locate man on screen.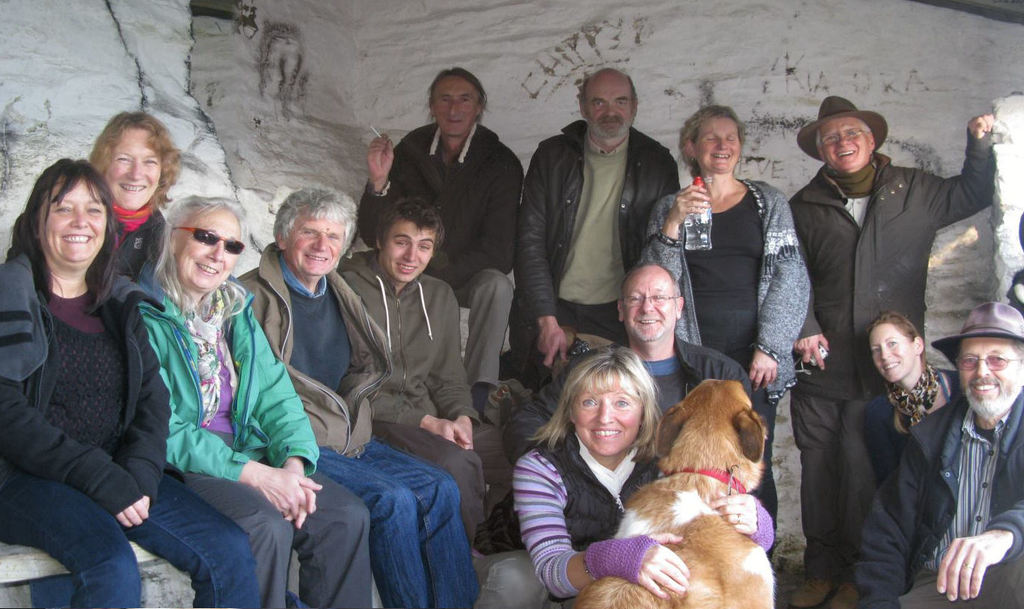
On screen at bbox=[858, 299, 1023, 608].
